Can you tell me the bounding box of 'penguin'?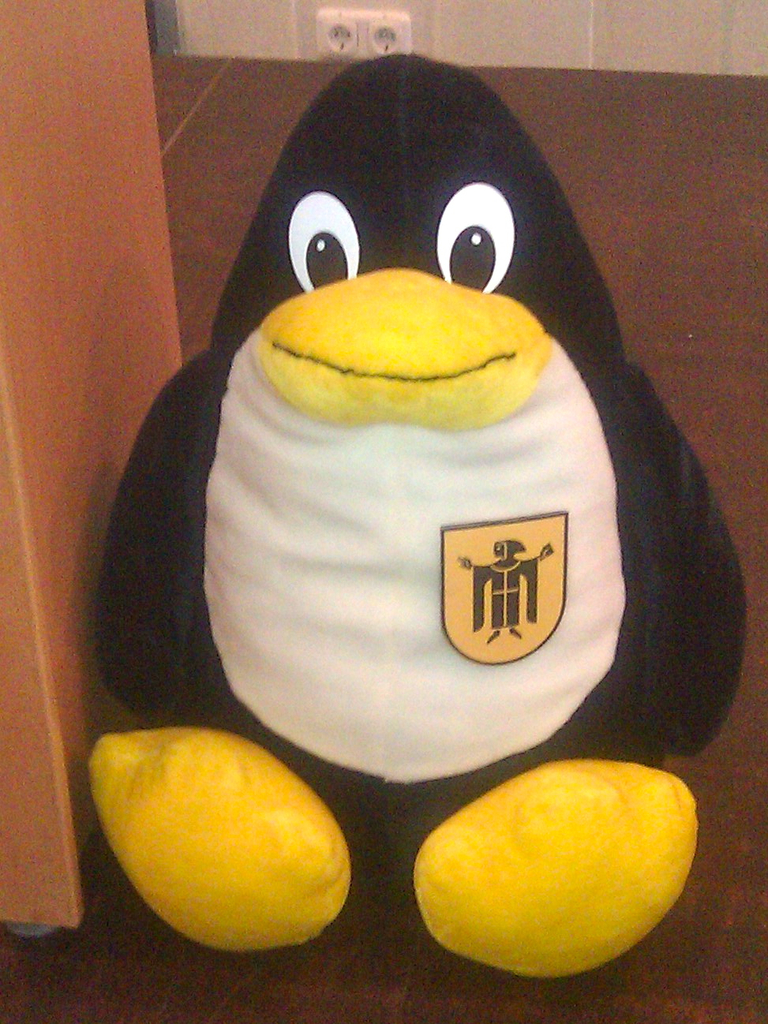
box(89, 51, 748, 976).
